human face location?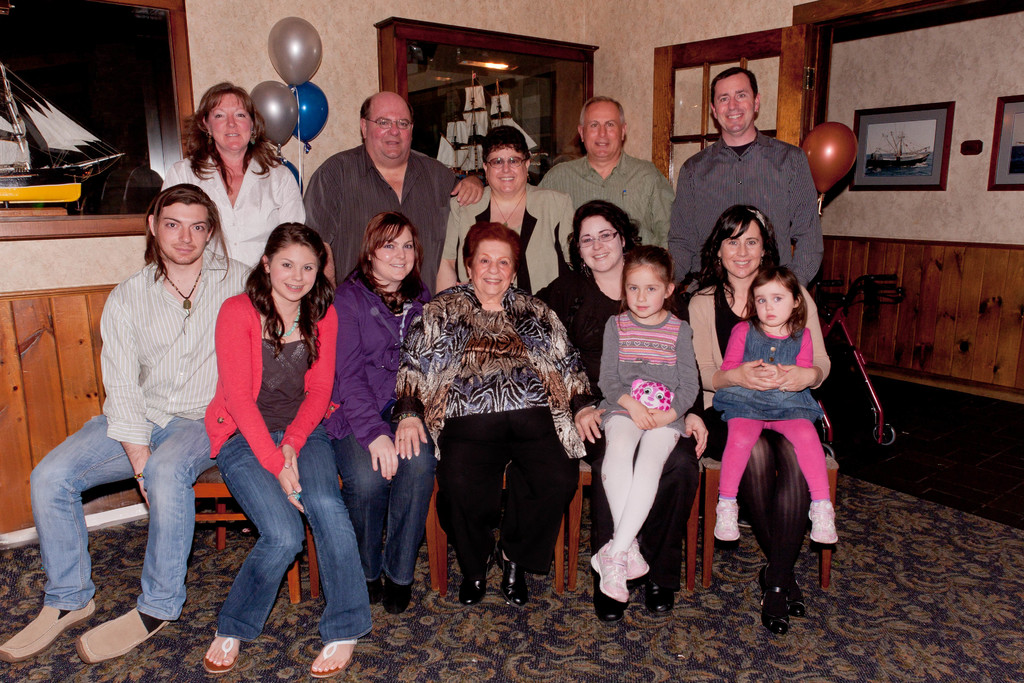
BBox(753, 283, 793, 327)
